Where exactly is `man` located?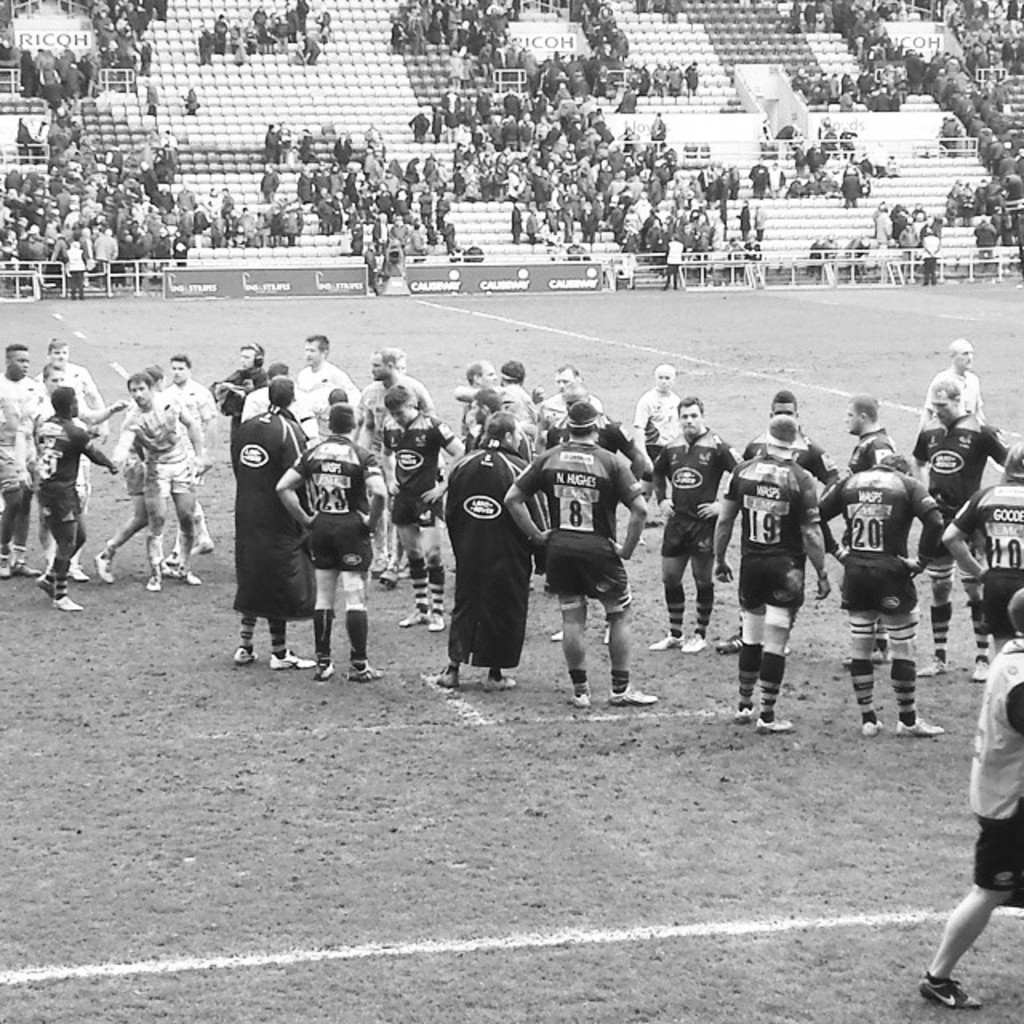
Its bounding box is 275,118,293,165.
